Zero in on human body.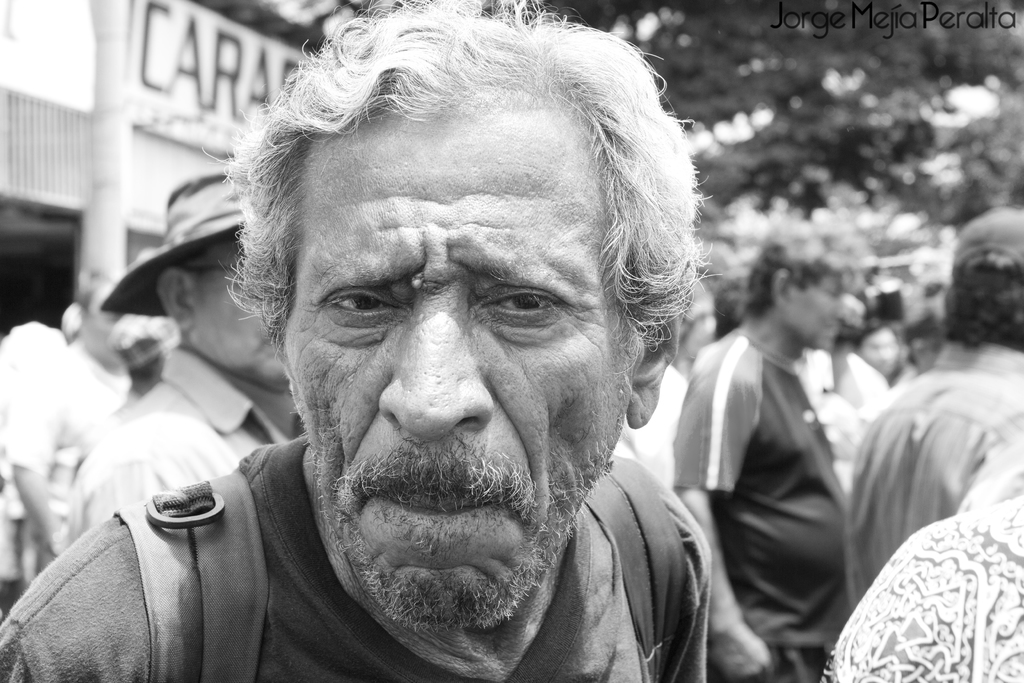
Zeroed in: crop(845, 341, 1023, 593).
